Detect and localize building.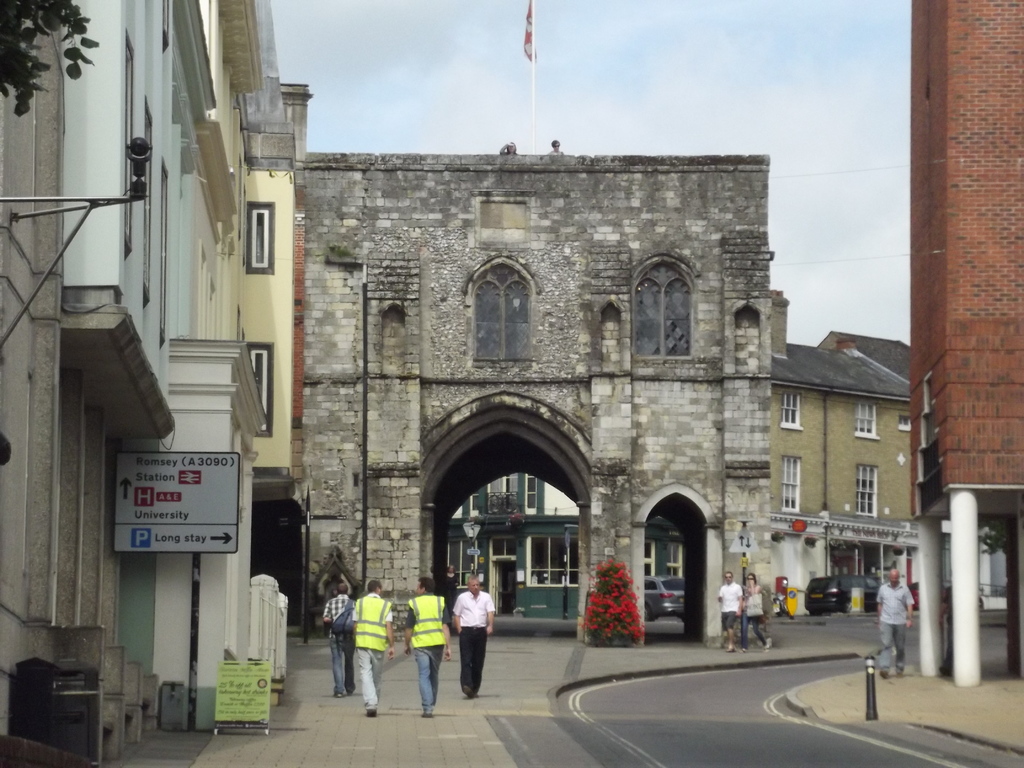
Localized at [left=220, top=0, right=308, bottom=689].
